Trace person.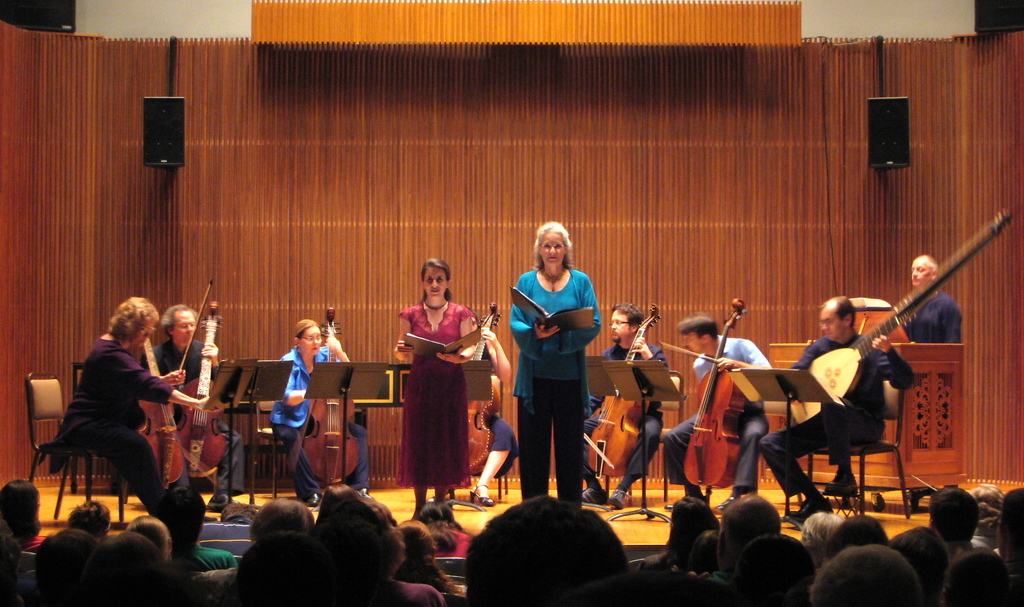
Traced to x1=0, y1=470, x2=1020, y2=606.
